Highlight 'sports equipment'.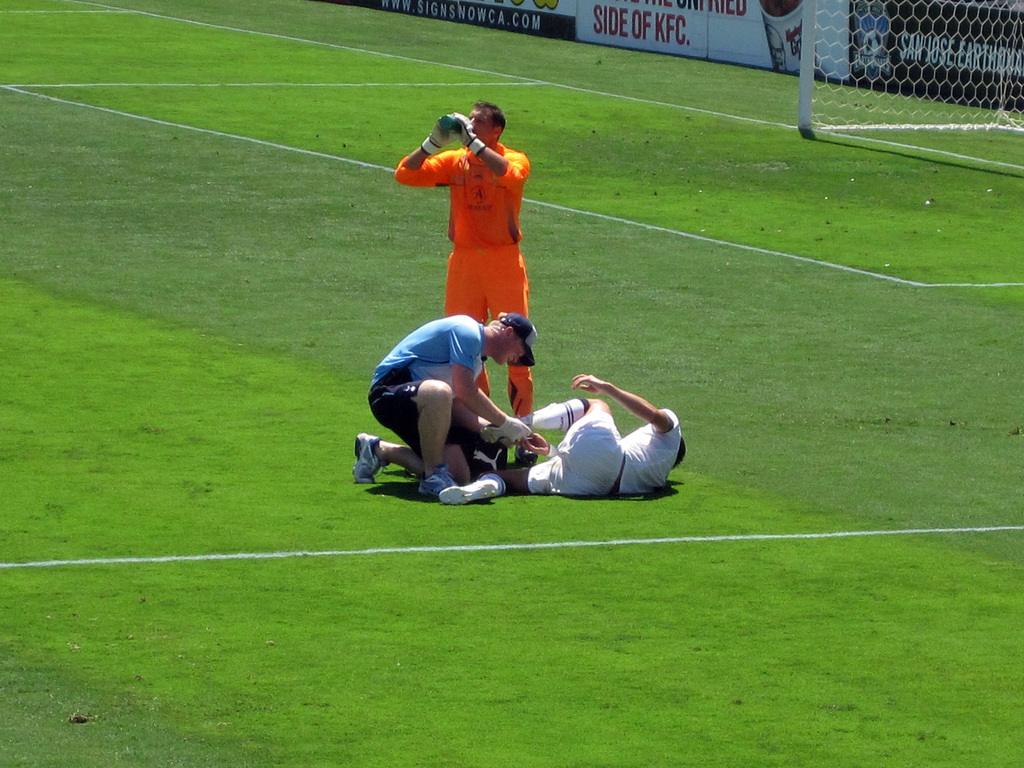
Highlighted region: 497/415/532/446.
